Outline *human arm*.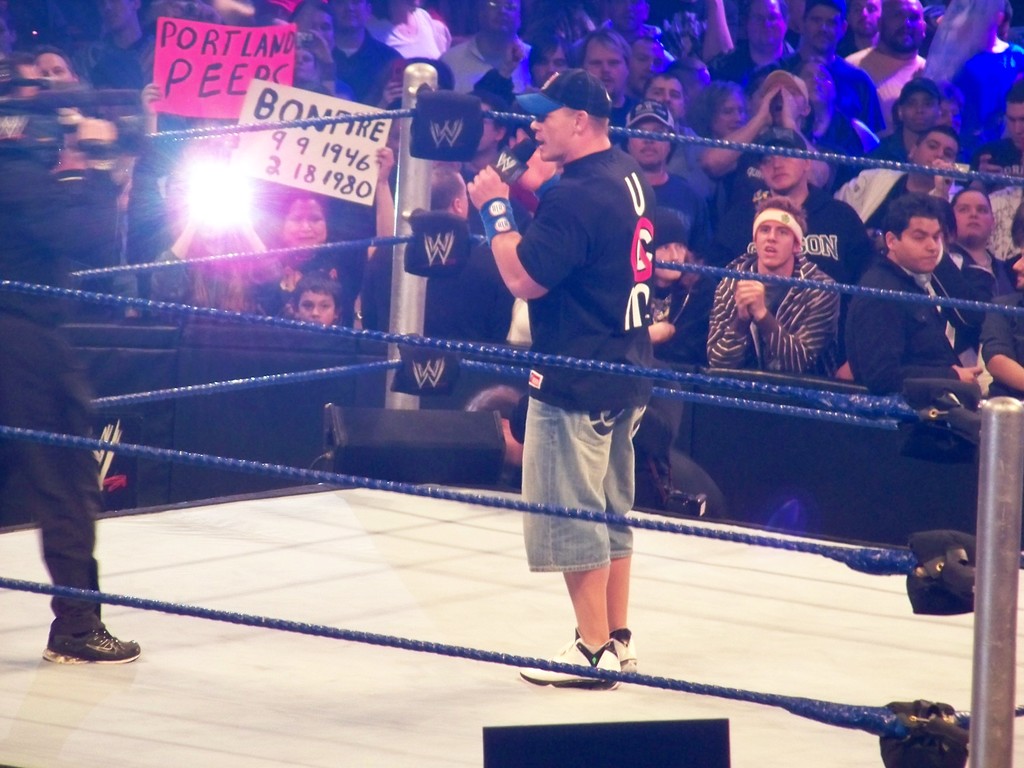
Outline: box(244, 219, 291, 311).
